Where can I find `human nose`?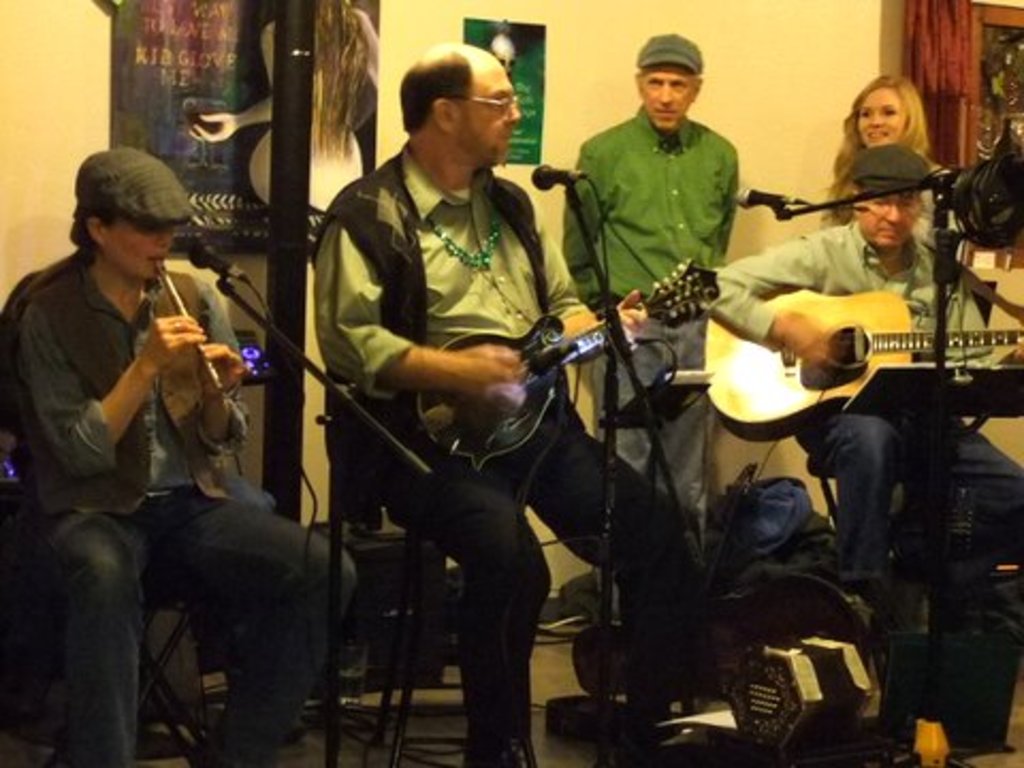
You can find it at locate(875, 111, 883, 128).
